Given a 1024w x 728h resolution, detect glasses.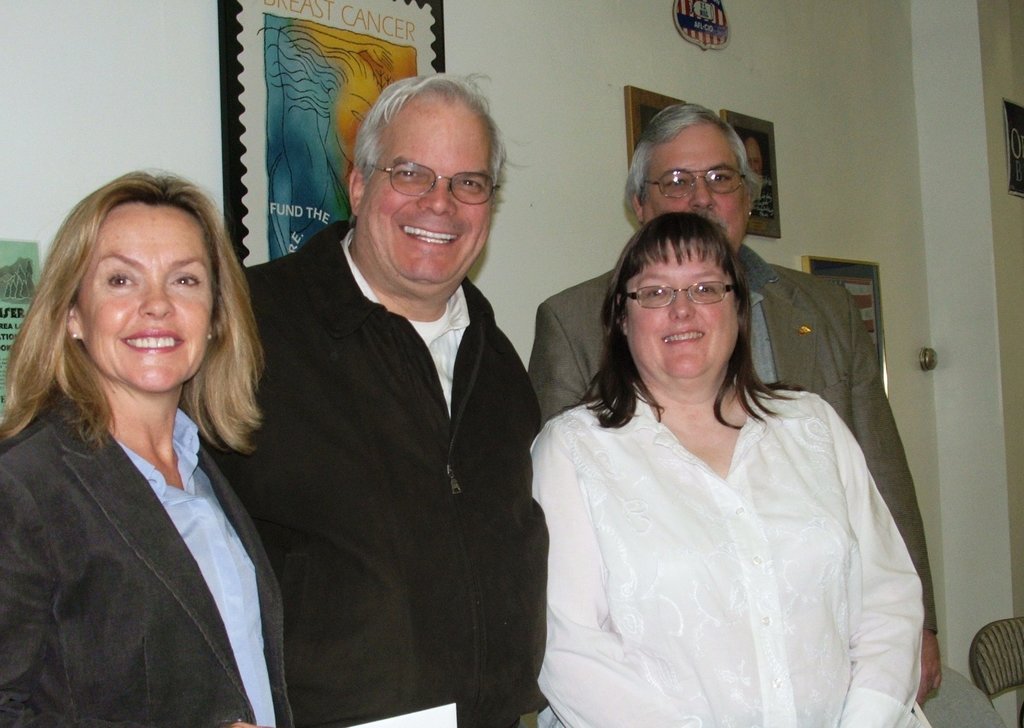
x1=640 y1=167 x2=757 y2=200.
